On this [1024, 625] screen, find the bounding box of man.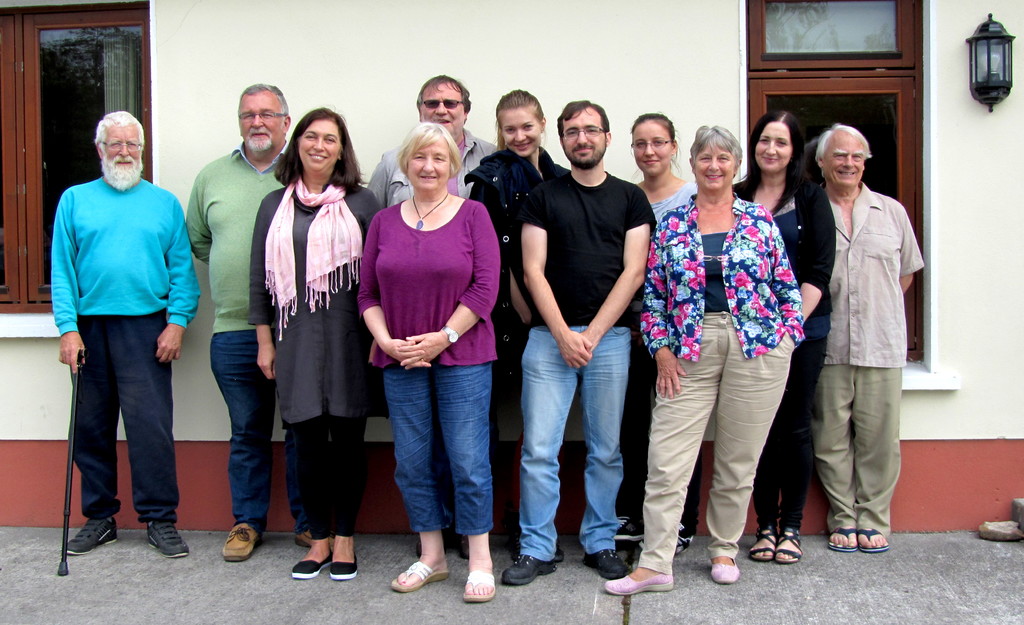
Bounding box: l=499, t=98, r=659, b=587.
